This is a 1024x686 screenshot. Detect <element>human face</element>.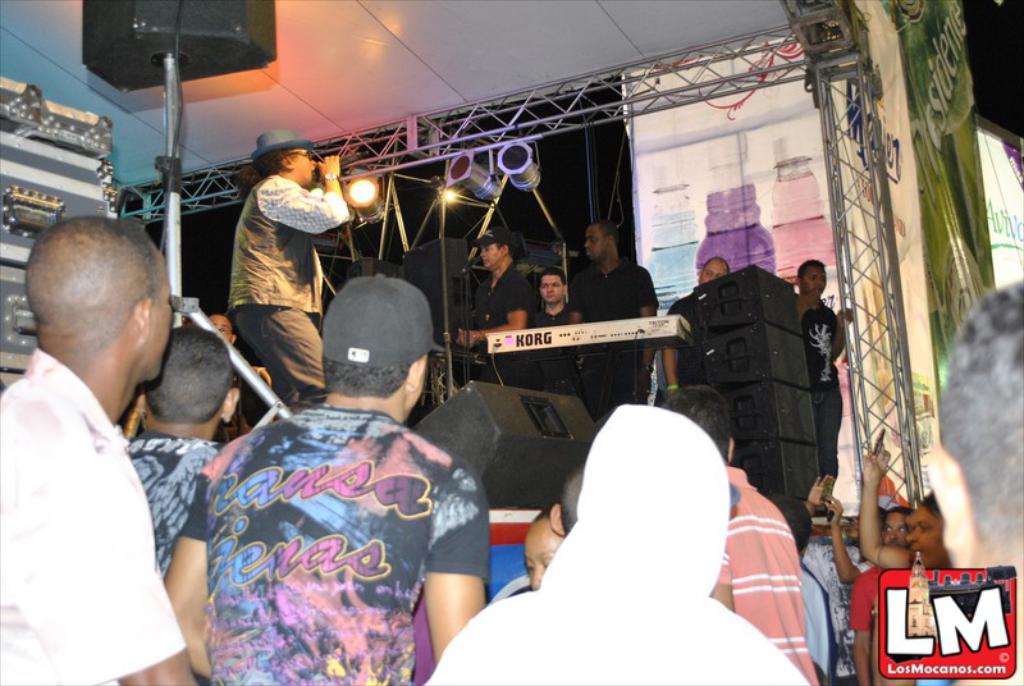
l=909, t=503, r=947, b=566.
